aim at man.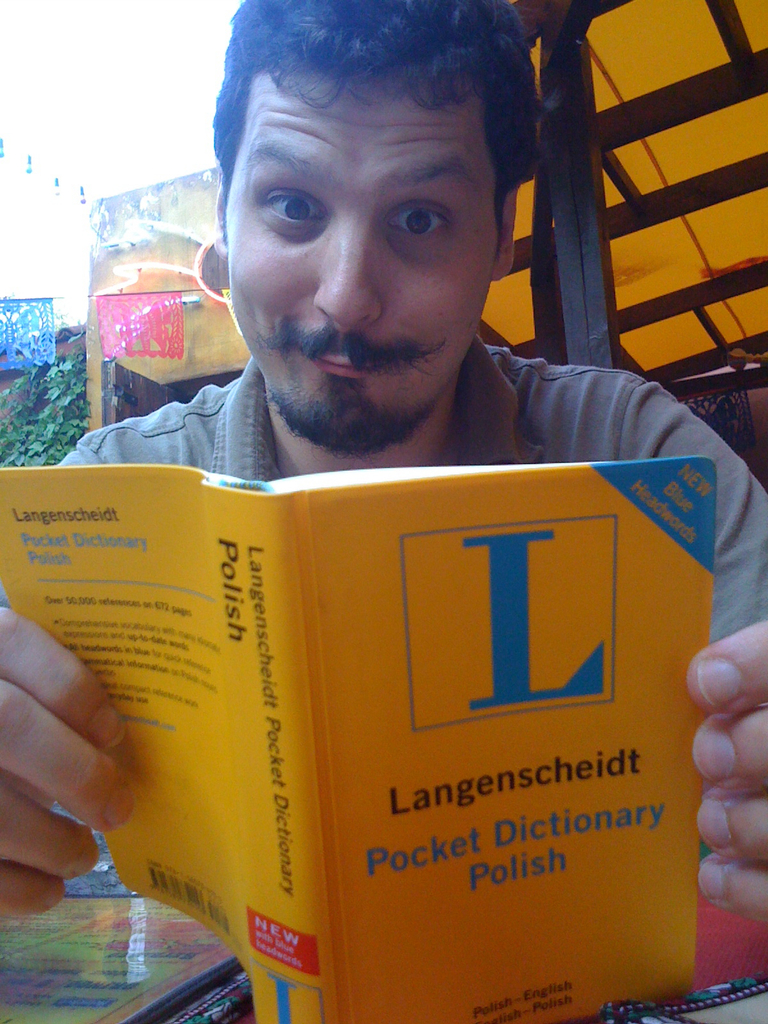
Aimed at 0:28:767:947.
